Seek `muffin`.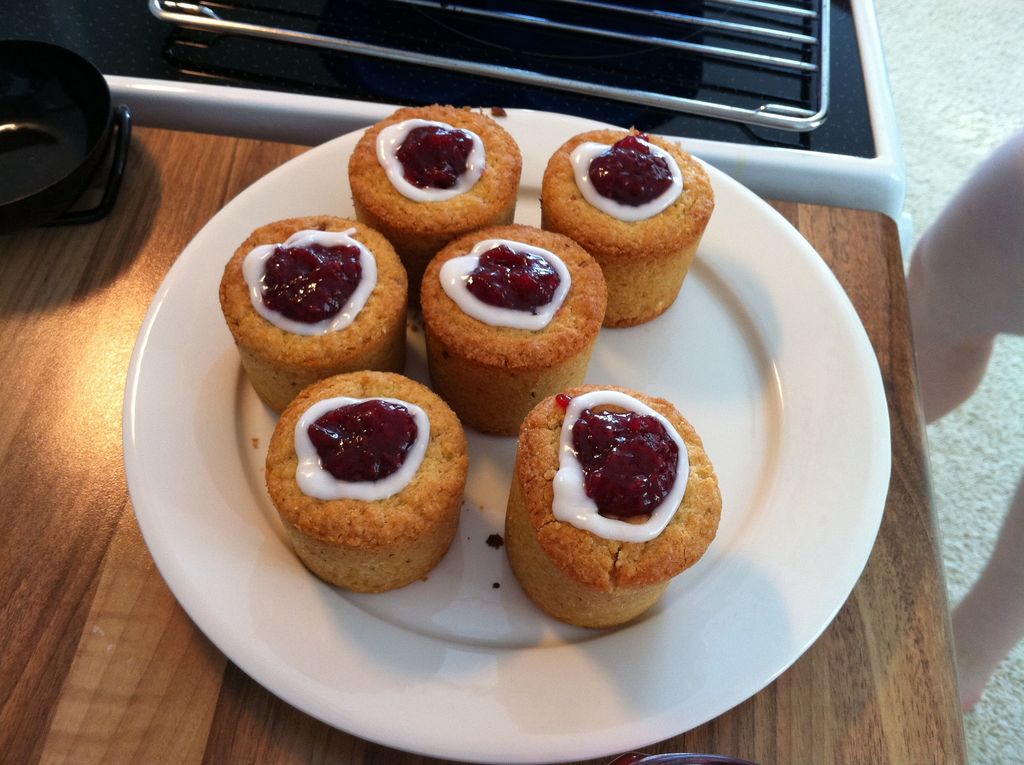
BBox(416, 217, 606, 439).
